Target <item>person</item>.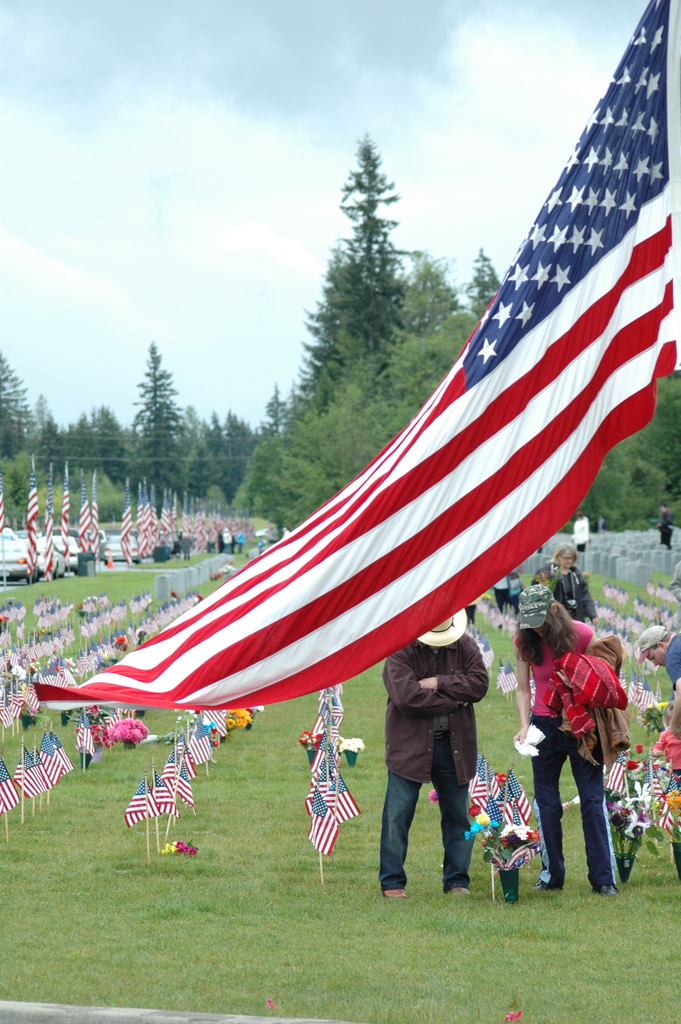
Target region: bbox(373, 601, 492, 906).
